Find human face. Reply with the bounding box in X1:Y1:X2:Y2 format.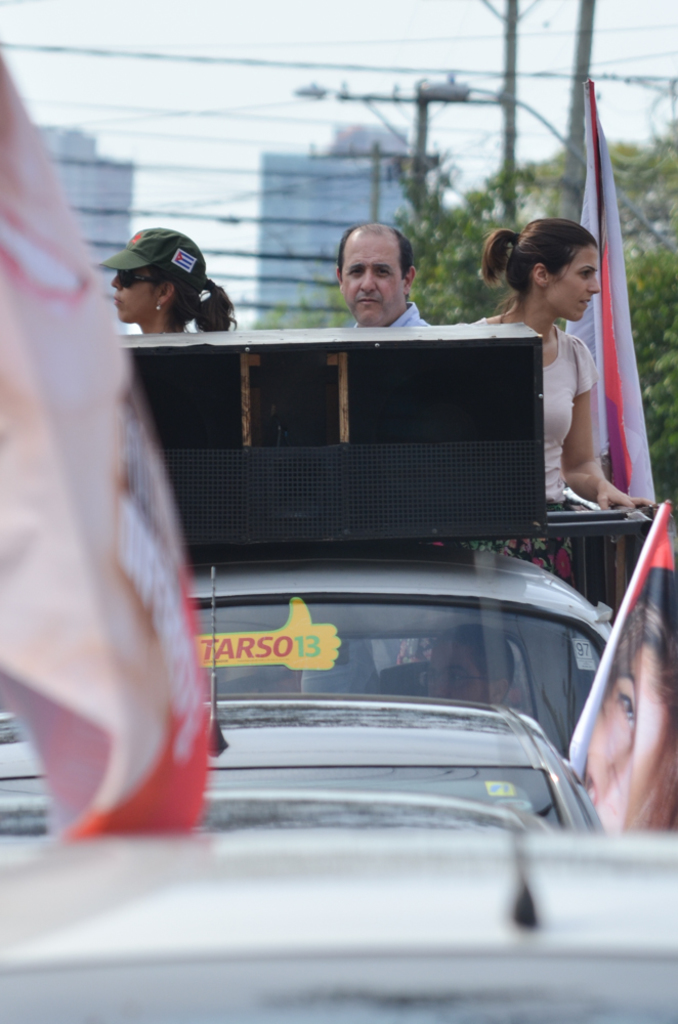
553:248:606:315.
